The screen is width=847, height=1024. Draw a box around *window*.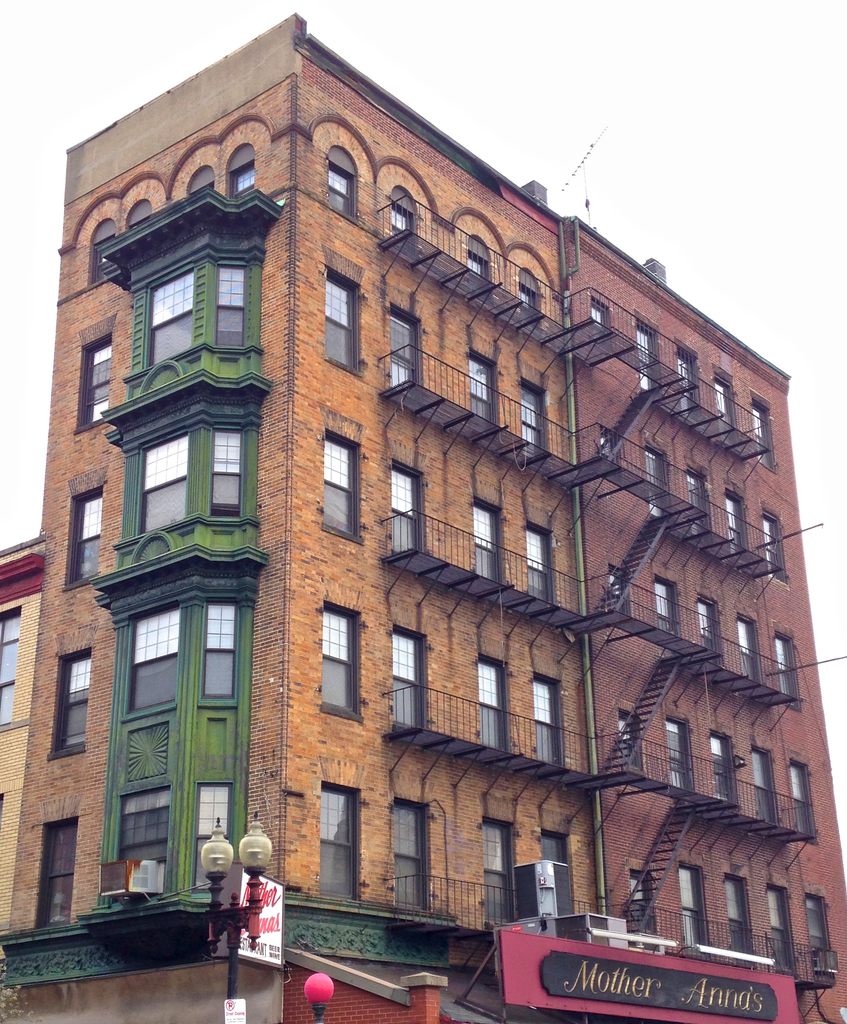
x1=677, y1=348, x2=693, y2=410.
